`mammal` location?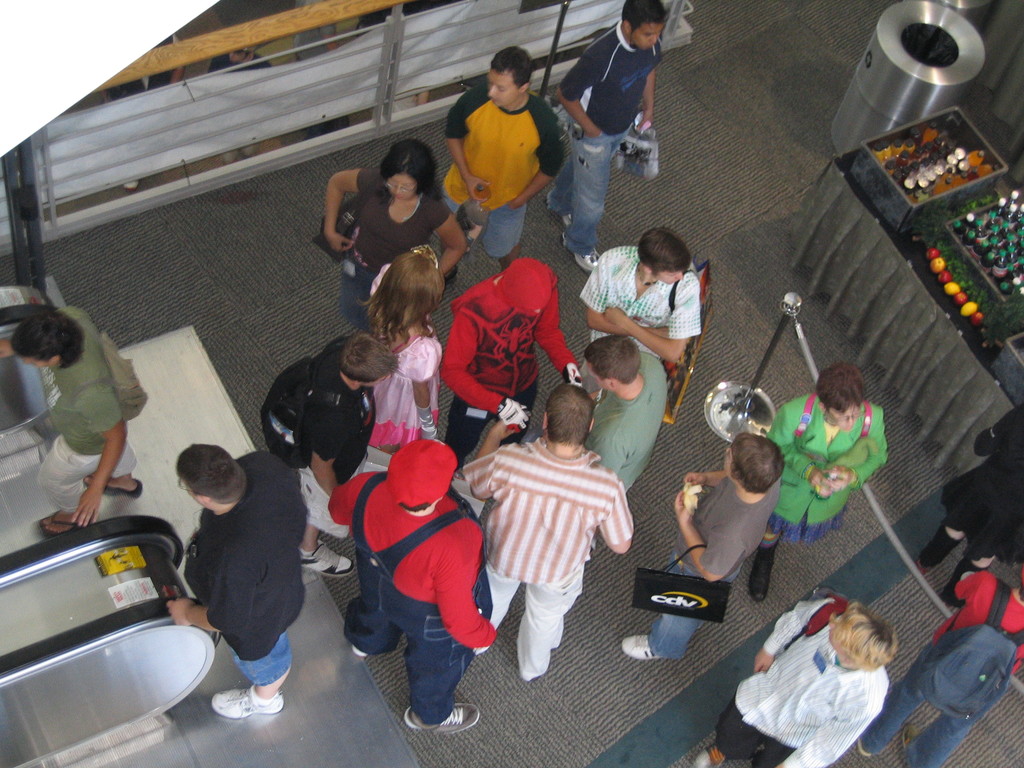
region(315, 138, 461, 337)
